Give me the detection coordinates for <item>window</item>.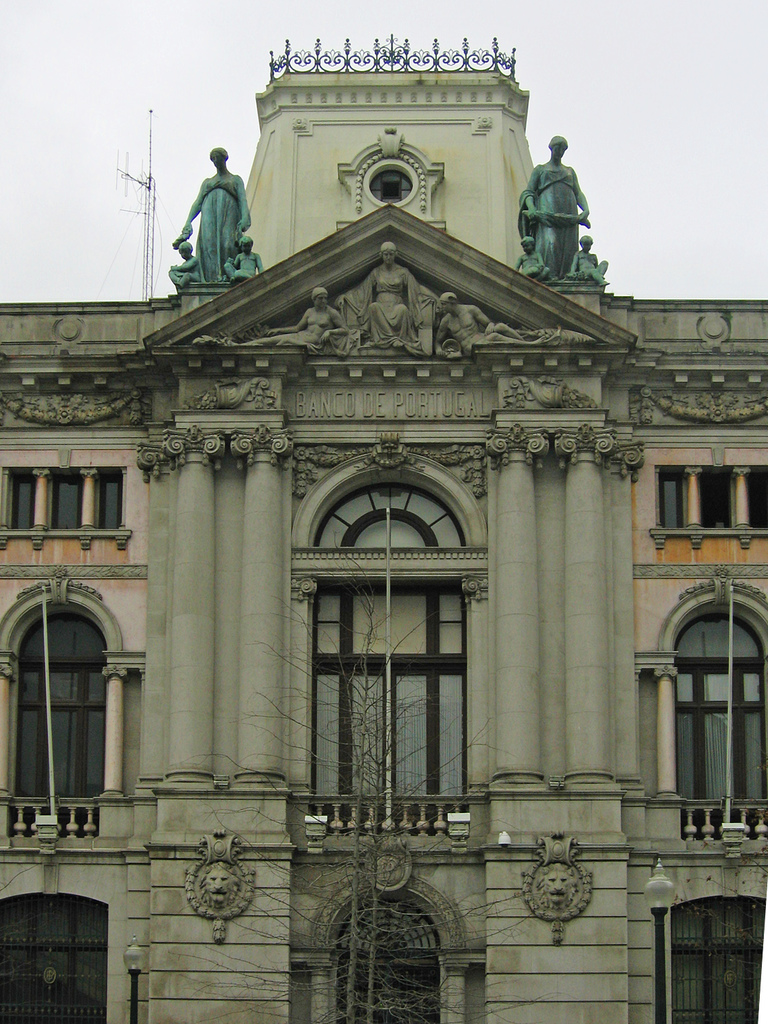
(647, 896, 767, 1023).
